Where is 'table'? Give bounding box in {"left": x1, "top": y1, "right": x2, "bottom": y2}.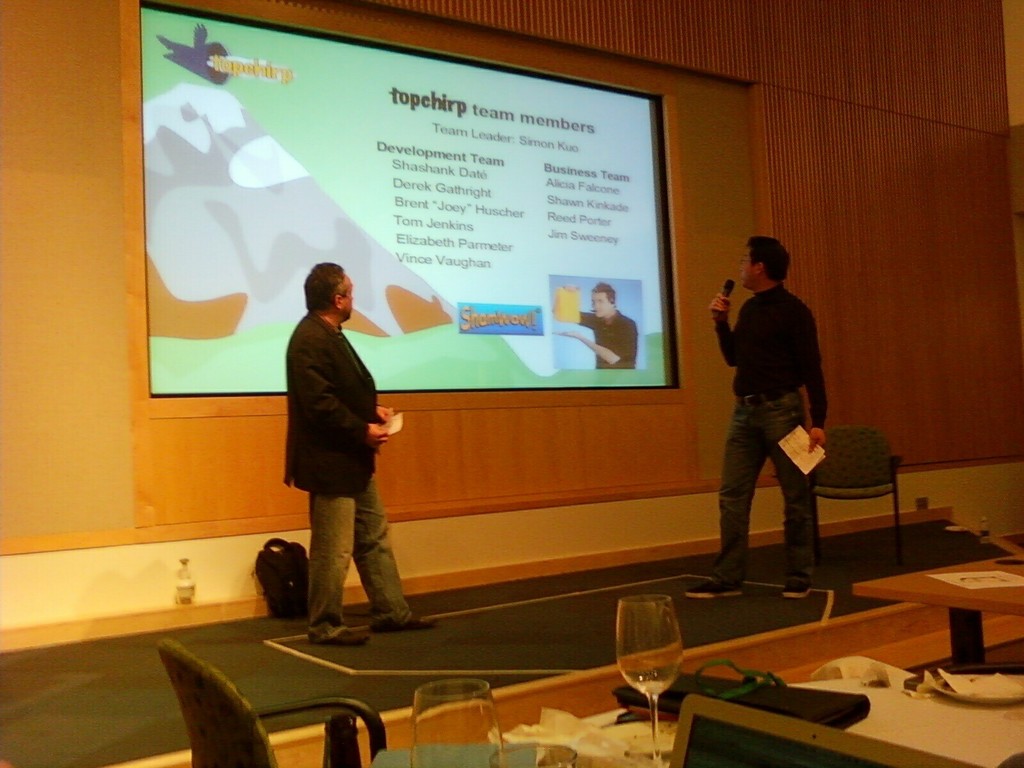
{"left": 851, "top": 551, "right": 1023, "bottom": 669}.
